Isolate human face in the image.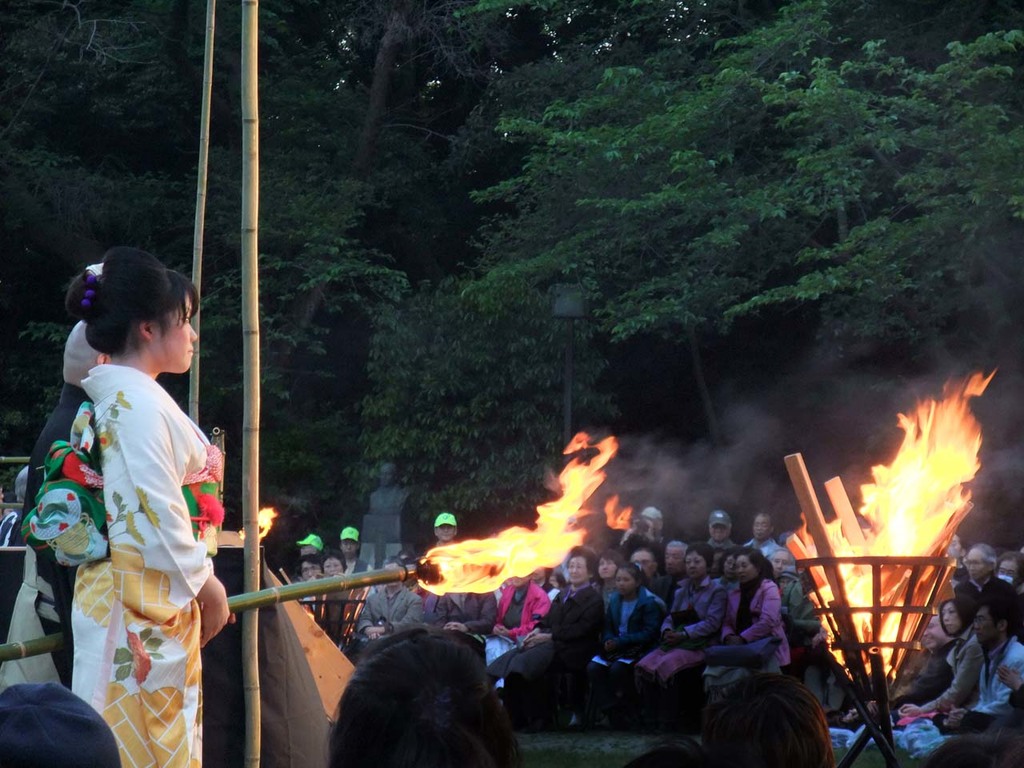
Isolated region: Rect(301, 563, 321, 577).
